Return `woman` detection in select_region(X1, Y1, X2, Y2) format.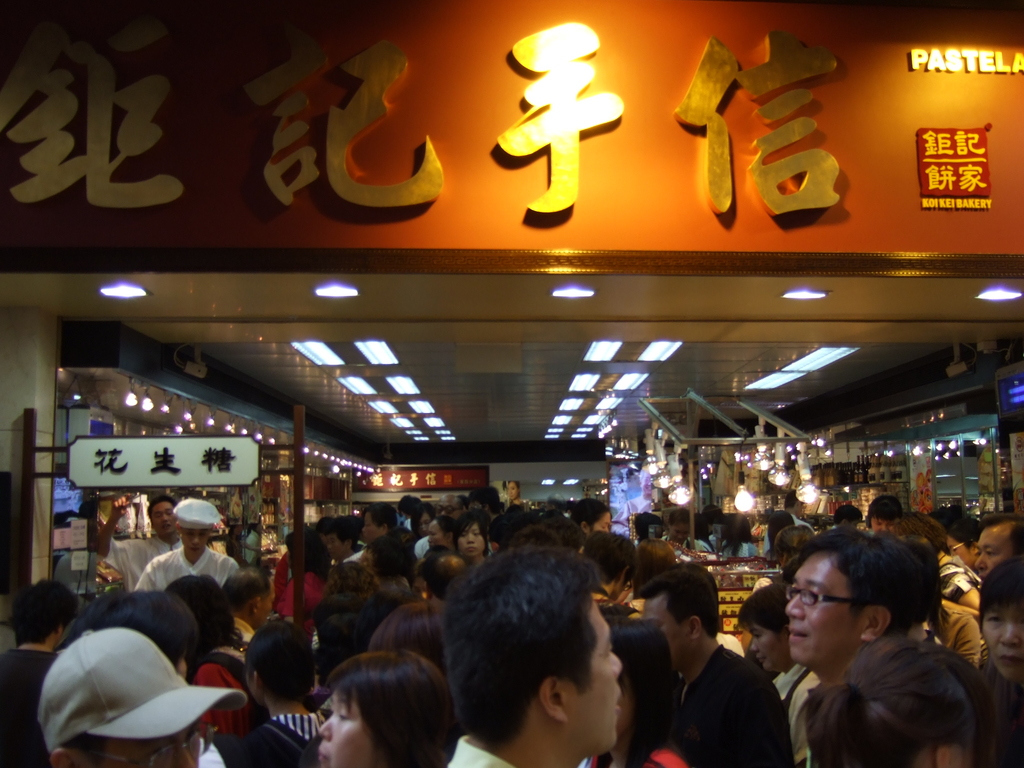
select_region(275, 525, 330, 626).
